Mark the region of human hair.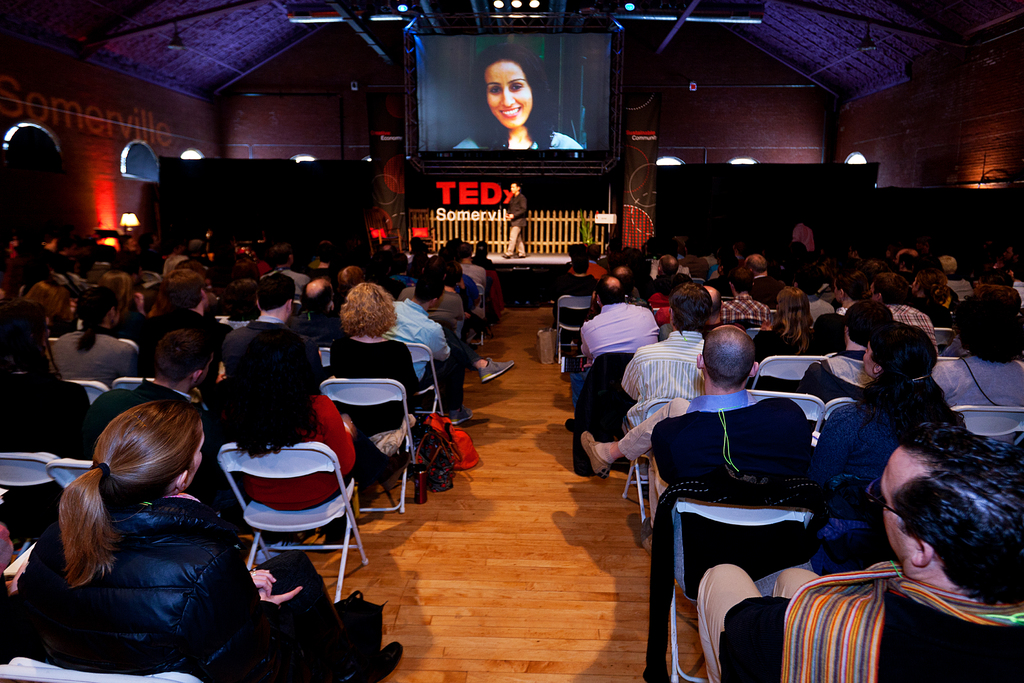
Region: (219,274,255,325).
